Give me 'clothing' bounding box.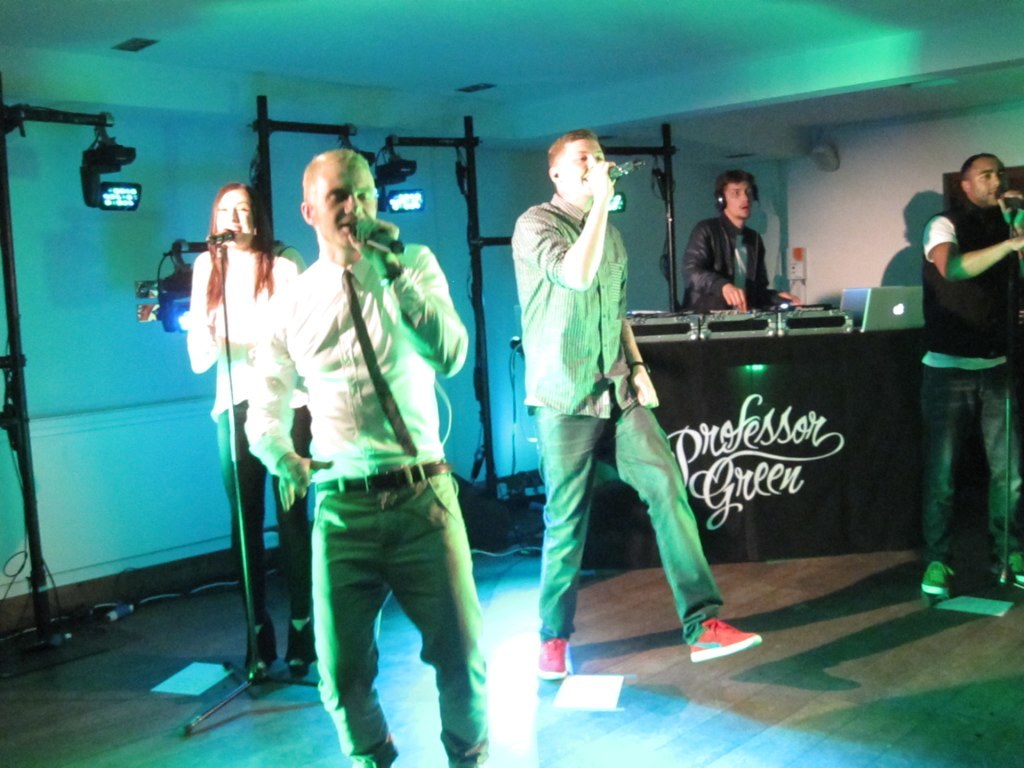
(681, 210, 781, 315).
